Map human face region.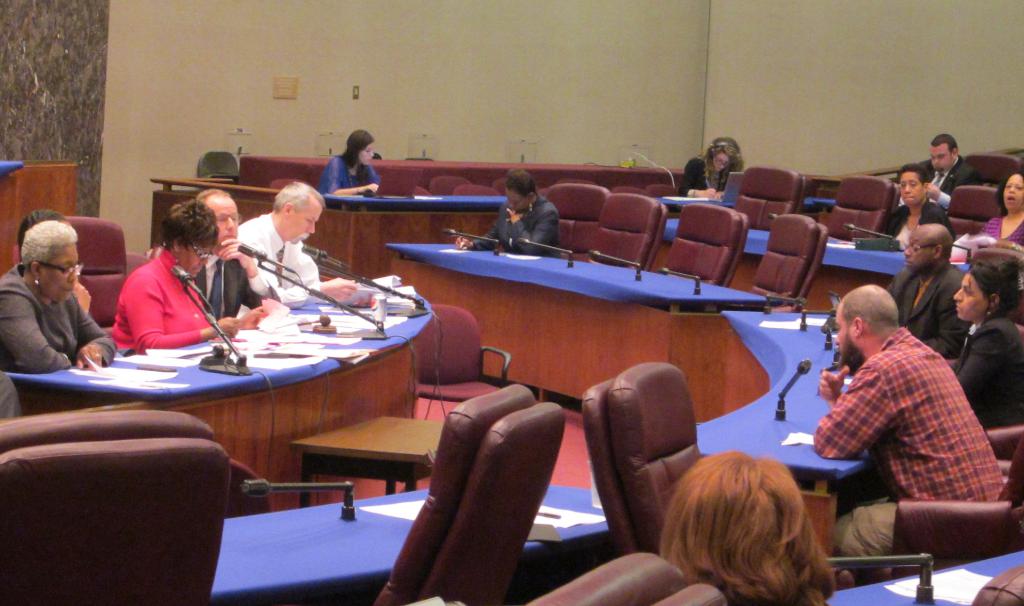
Mapped to locate(900, 177, 922, 206).
